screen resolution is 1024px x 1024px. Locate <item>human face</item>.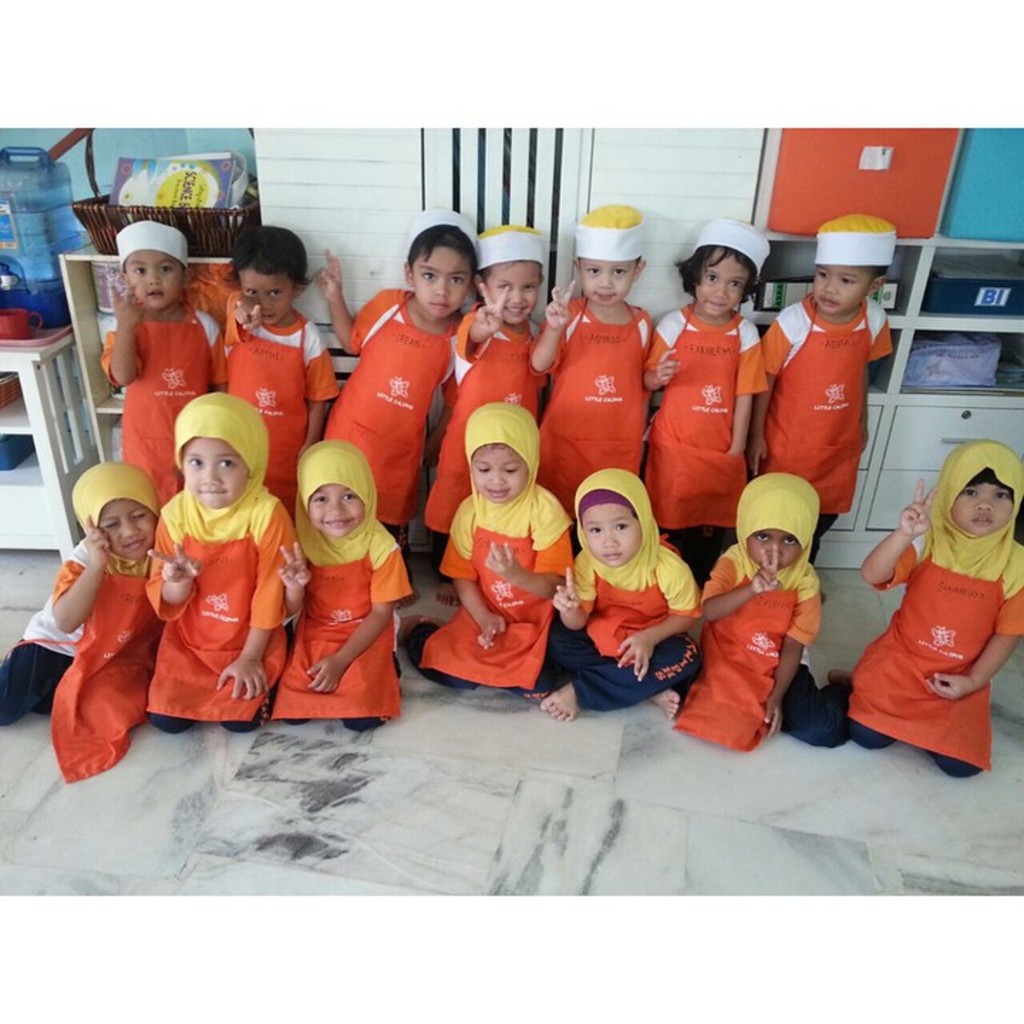
<bbox>122, 246, 183, 313</bbox>.
